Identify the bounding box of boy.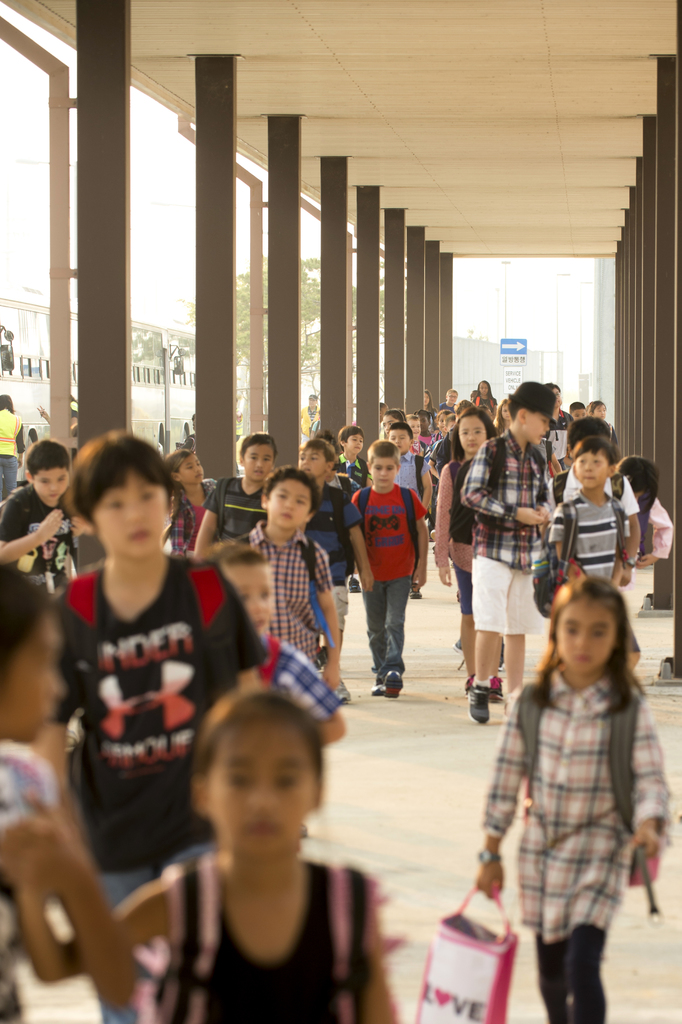
218 539 349 746.
